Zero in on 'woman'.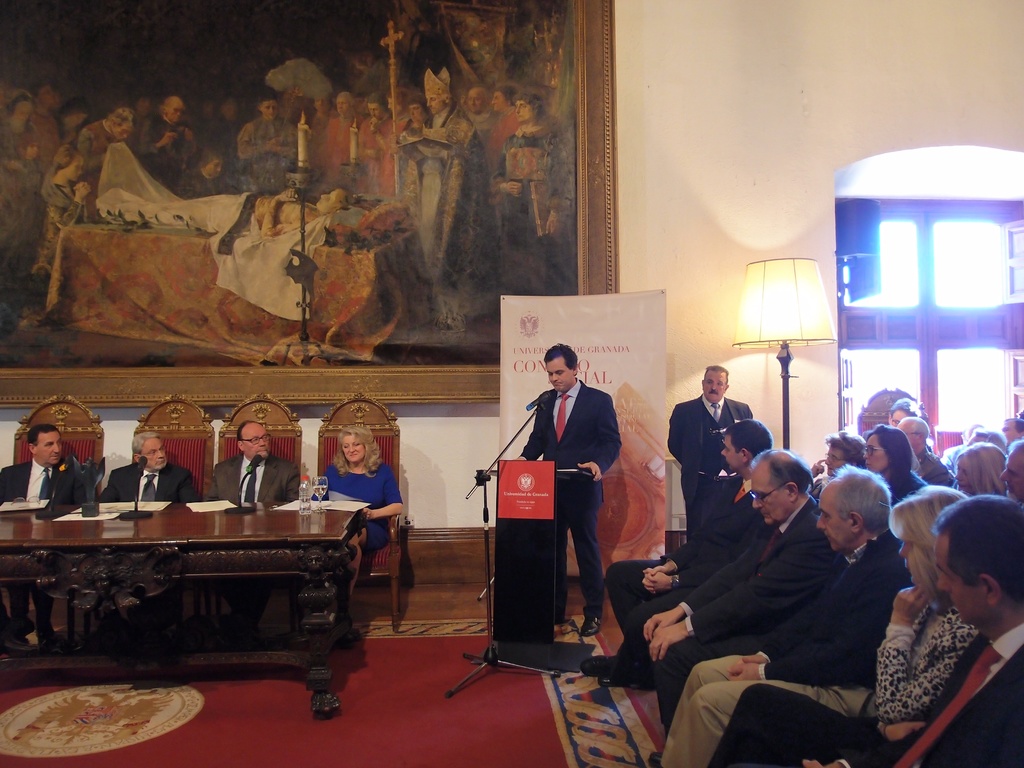
Zeroed in: 863:422:925:506.
